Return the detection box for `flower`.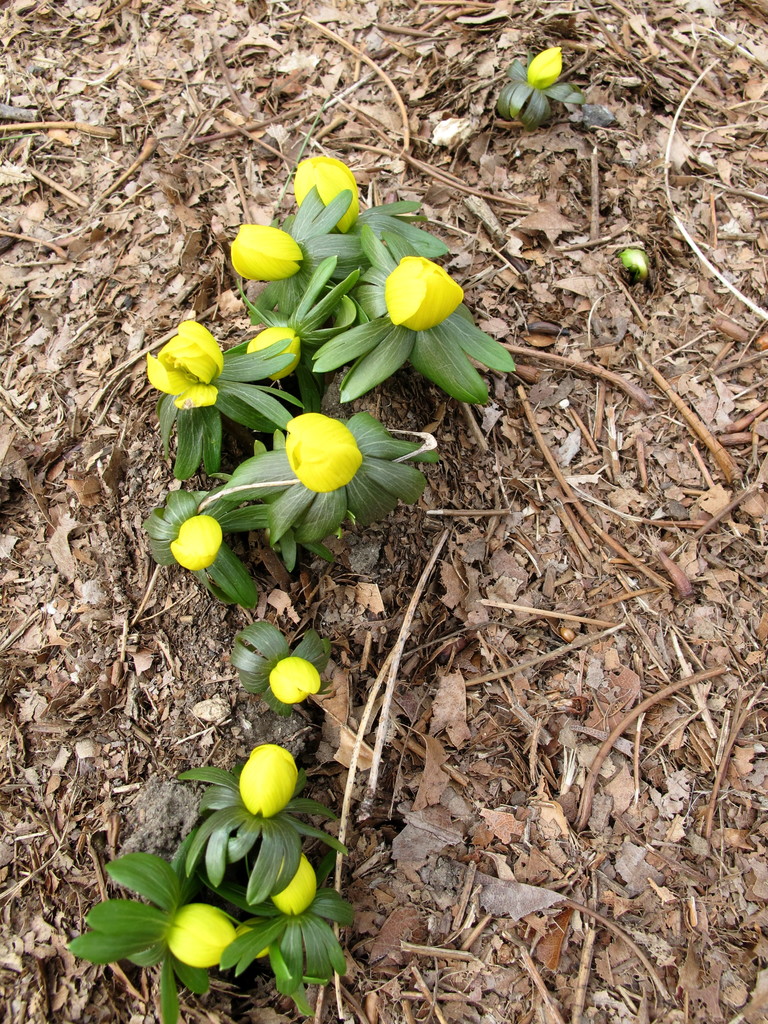
{"left": 167, "top": 514, "right": 220, "bottom": 582}.
